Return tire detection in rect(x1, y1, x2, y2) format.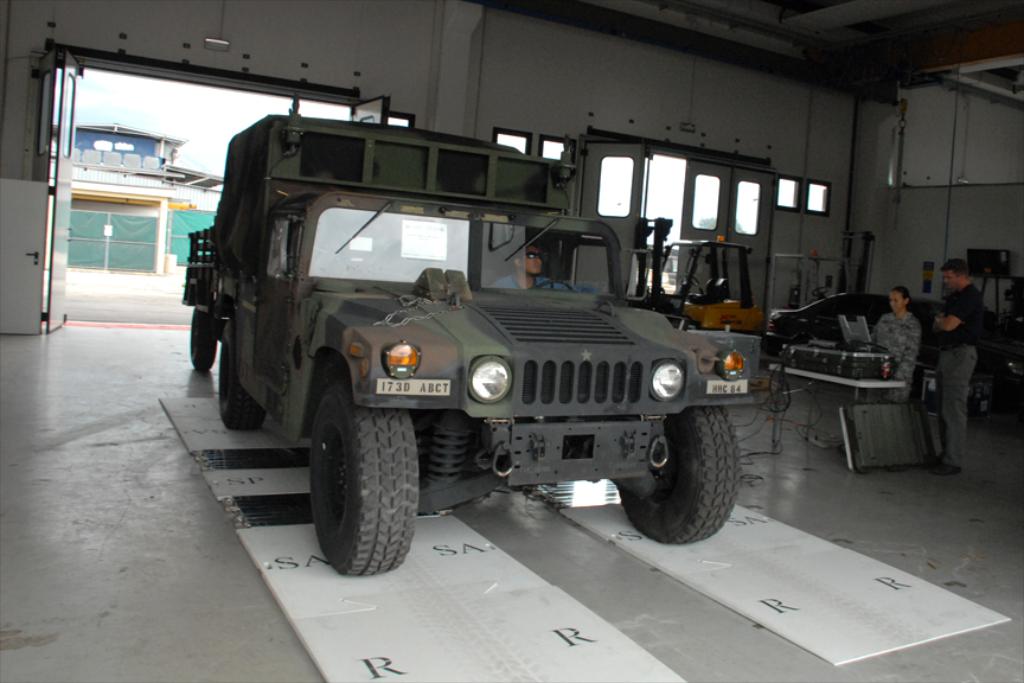
rect(219, 319, 265, 429).
